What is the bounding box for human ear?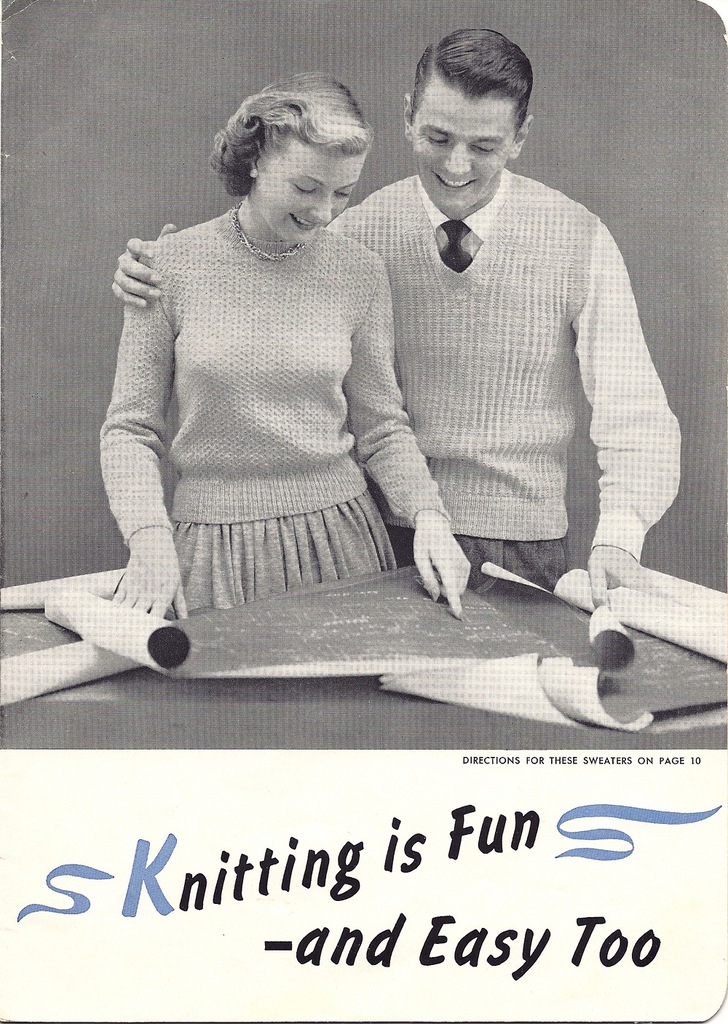
404,95,414,140.
